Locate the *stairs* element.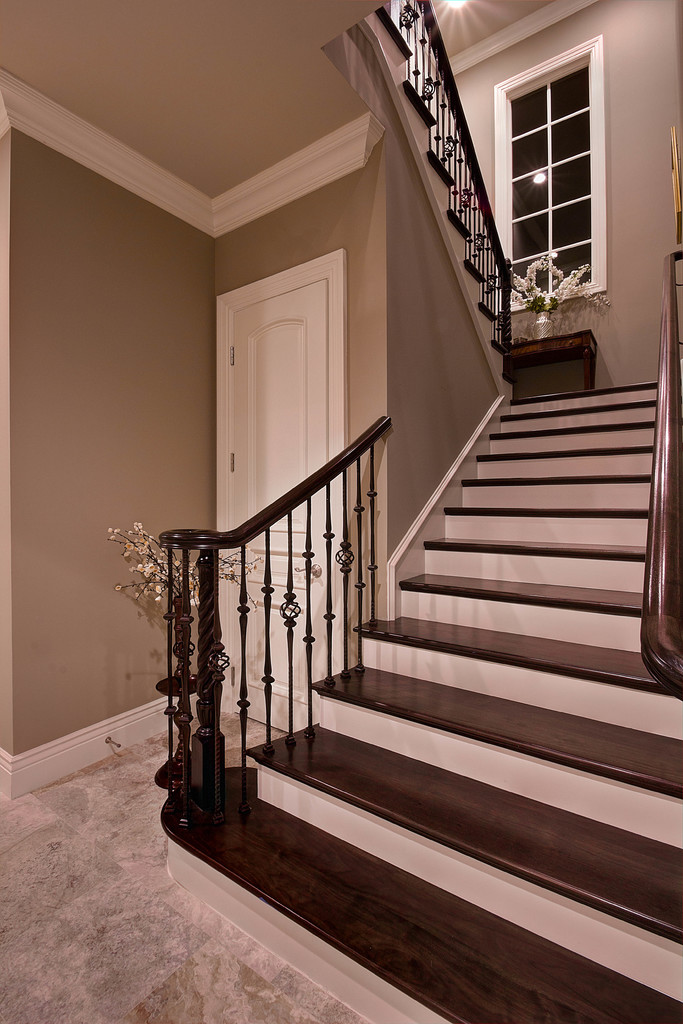
Element bbox: <region>153, 3, 682, 1023</region>.
